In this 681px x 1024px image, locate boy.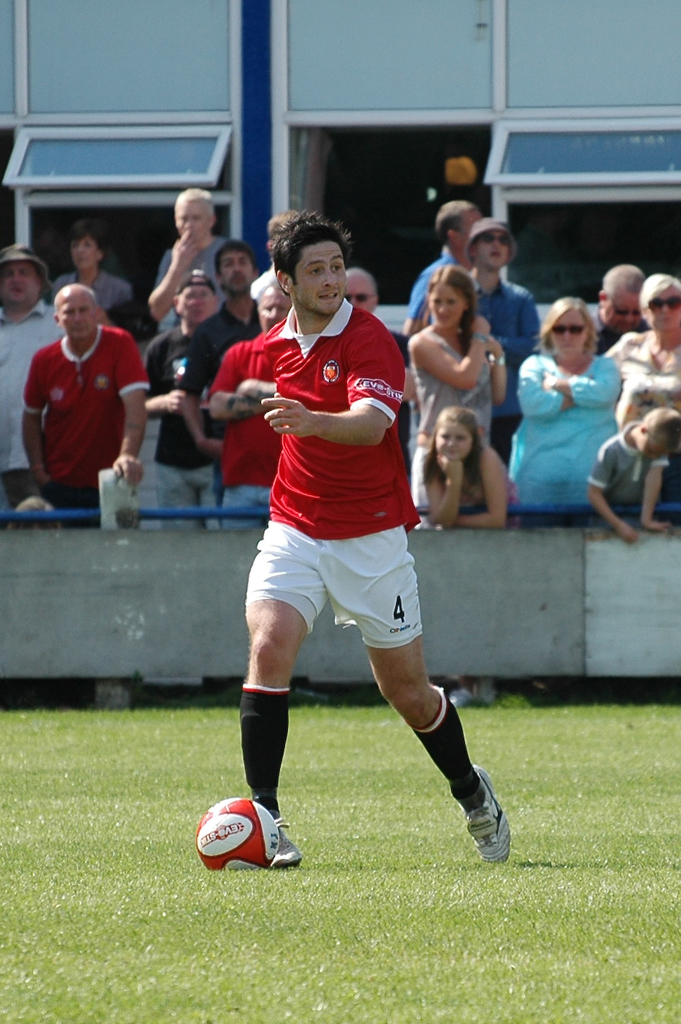
Bounding box: pyautogui.locateOnScreen(559, 396, 680, 543).
